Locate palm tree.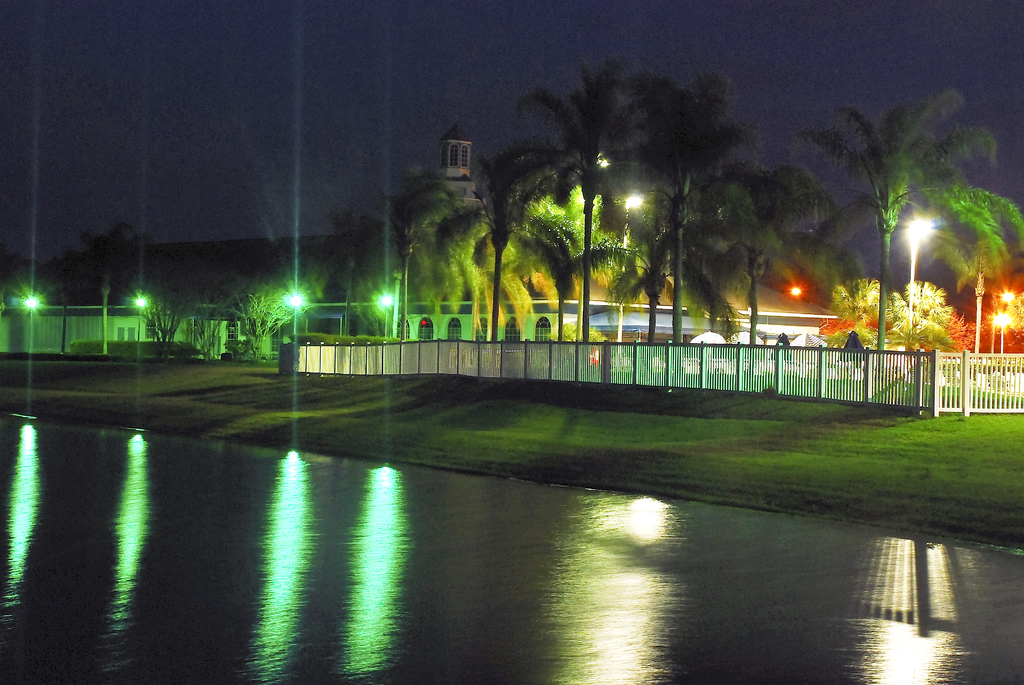
Bounding box: detection(381, 155, 418, 373).
